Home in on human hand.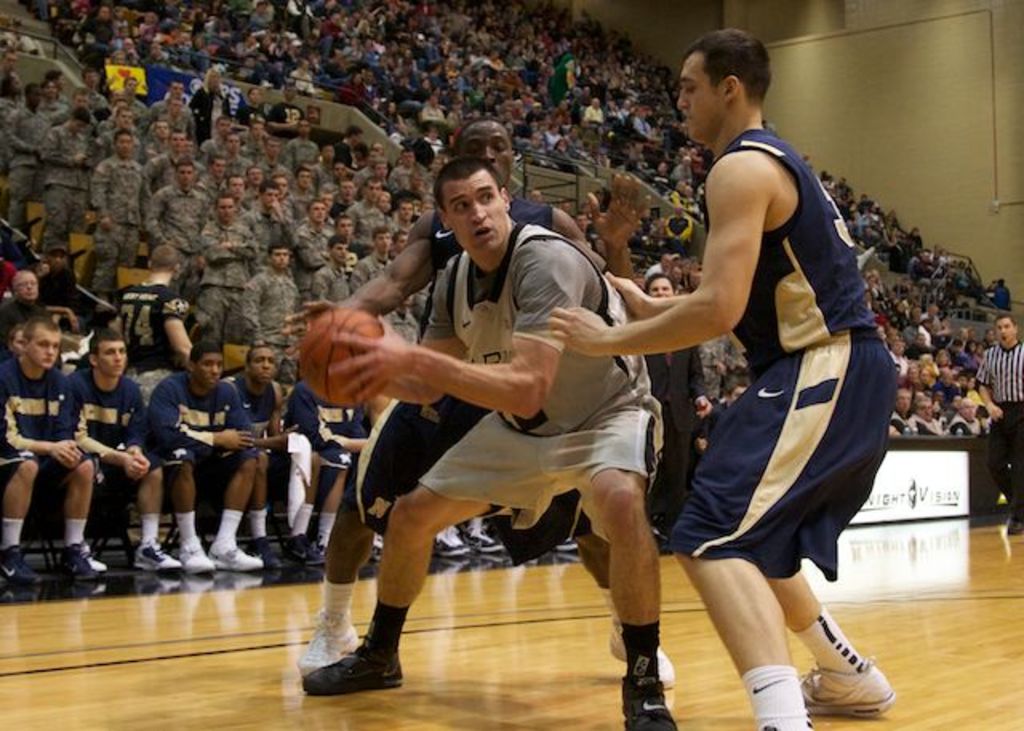
Homed in at <bbox>218, 427, 254, 448</bbox>.
